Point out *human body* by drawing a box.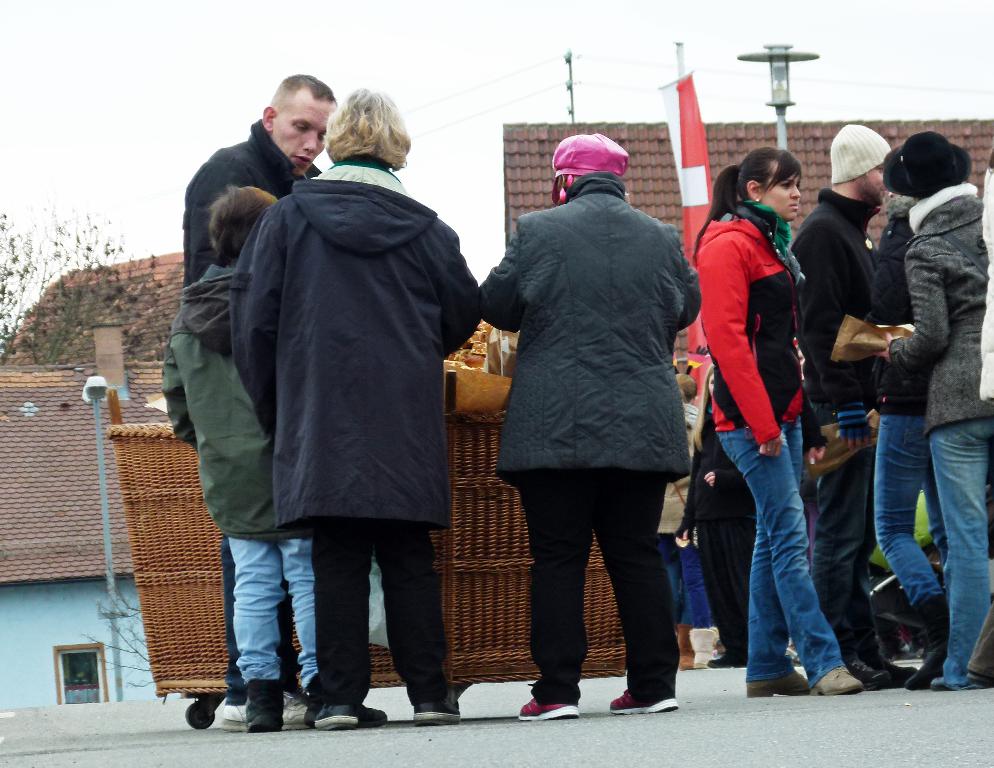
x1=899, y1=185, x2=993, y2=692.
